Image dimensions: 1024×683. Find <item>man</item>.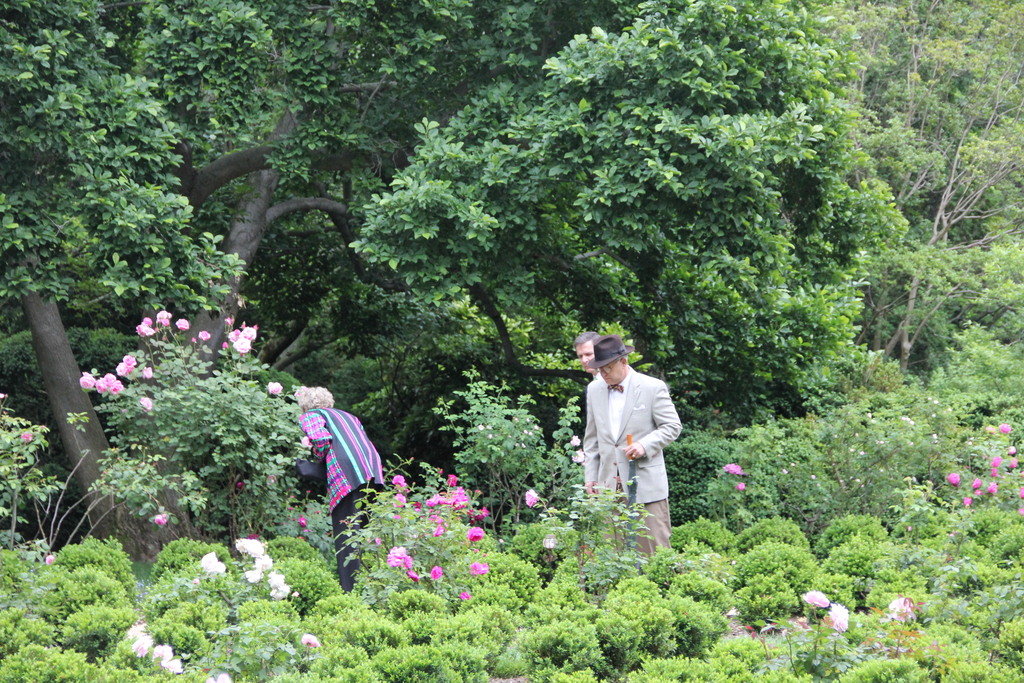
crop(566, 343, 678, 564).
